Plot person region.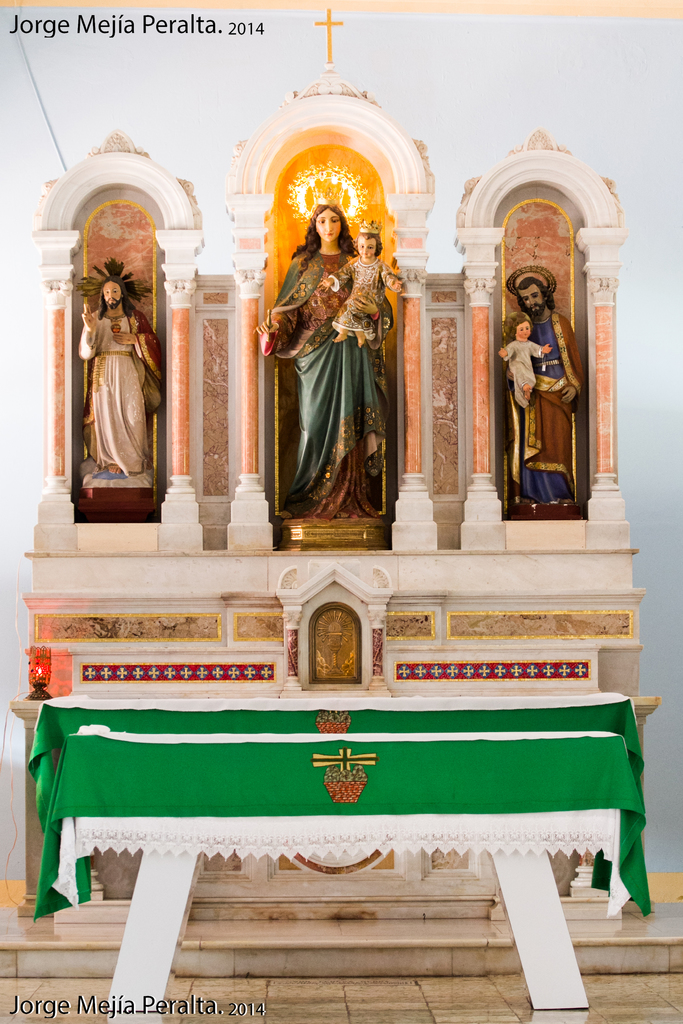
Plotted at box=[325, 223, 402, 346].
